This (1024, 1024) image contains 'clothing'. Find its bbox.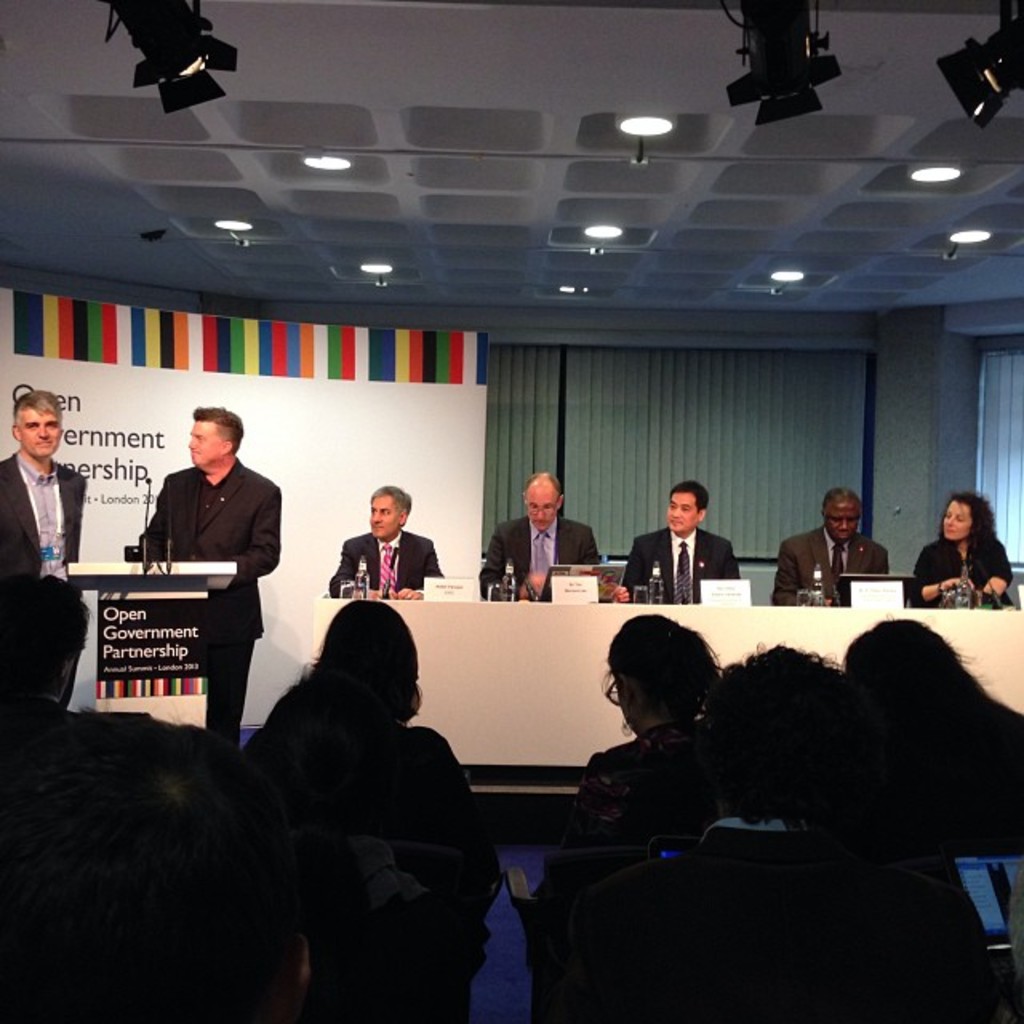
0,451,85,570.
